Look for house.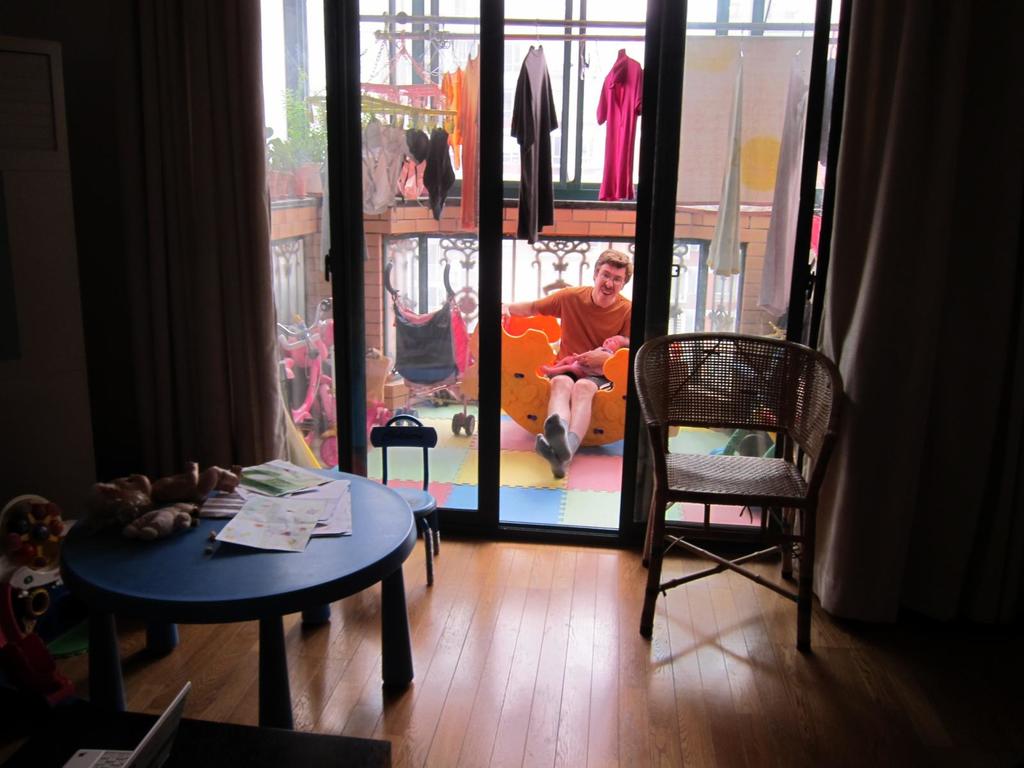
Found: <box>0,36,1020,730</box>.
